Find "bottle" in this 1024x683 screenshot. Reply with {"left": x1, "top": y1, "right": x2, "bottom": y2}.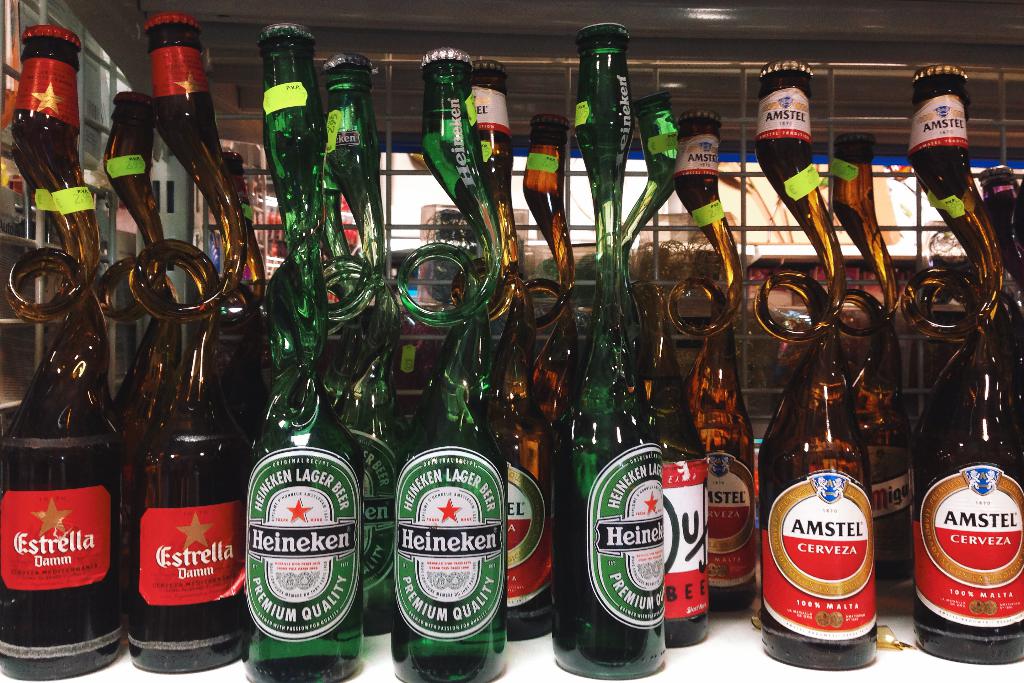
{"left": 755, "top": 60, "right": 872, "bottom": 668}.
